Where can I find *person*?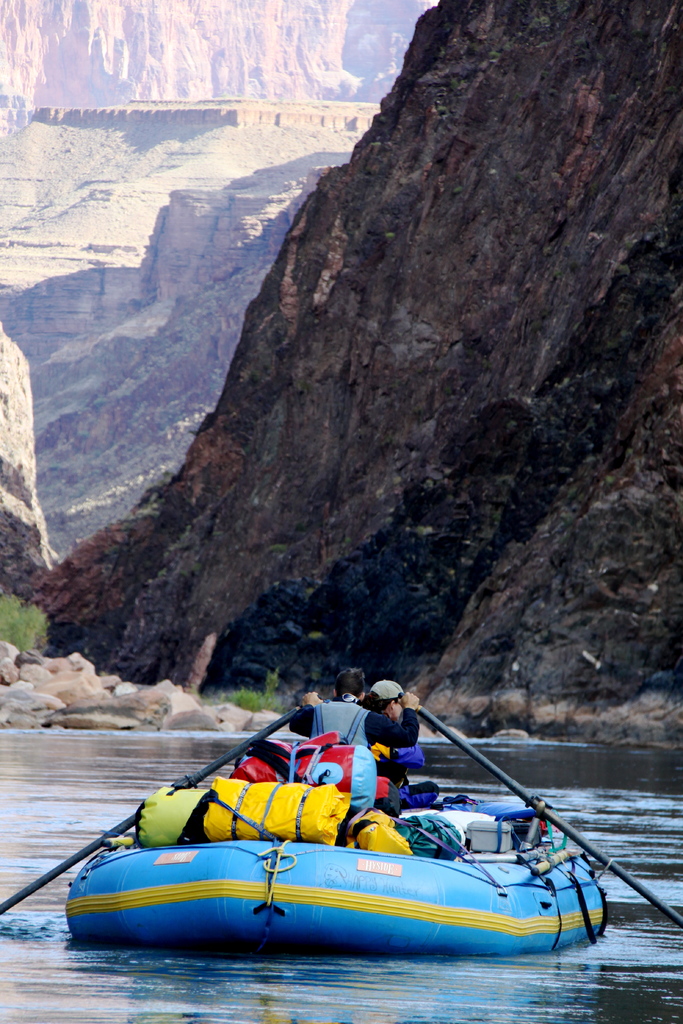
You can find it at bbox=[363, 679, 441, 808].
